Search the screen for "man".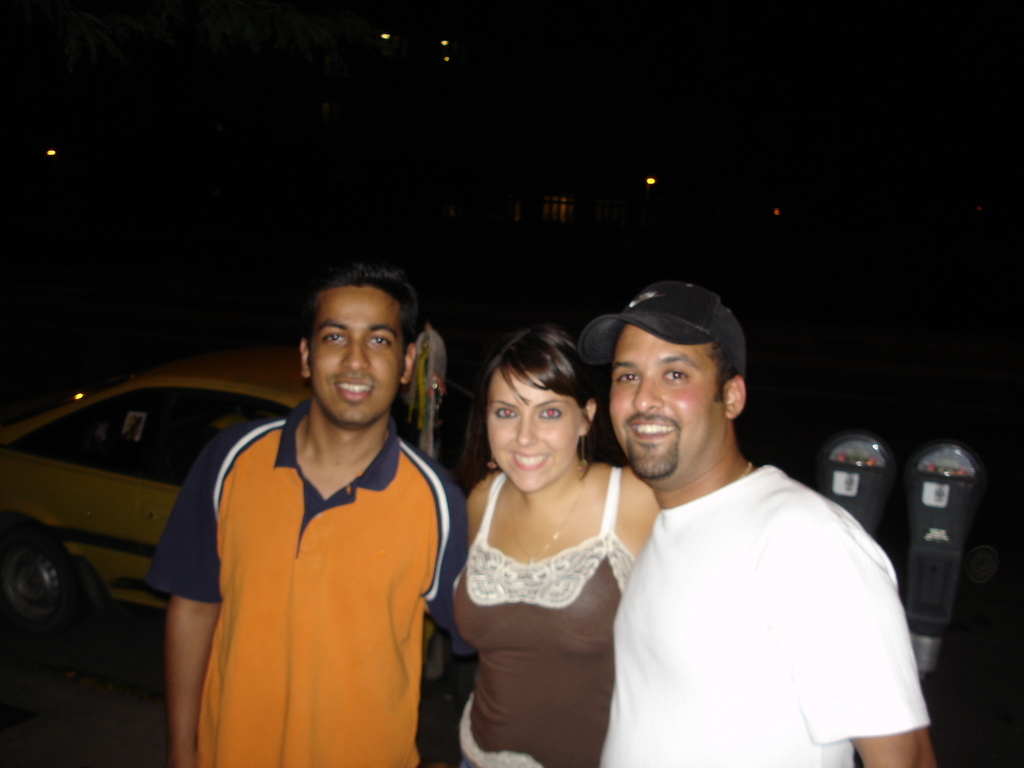
Found at 143 259 470 767.
